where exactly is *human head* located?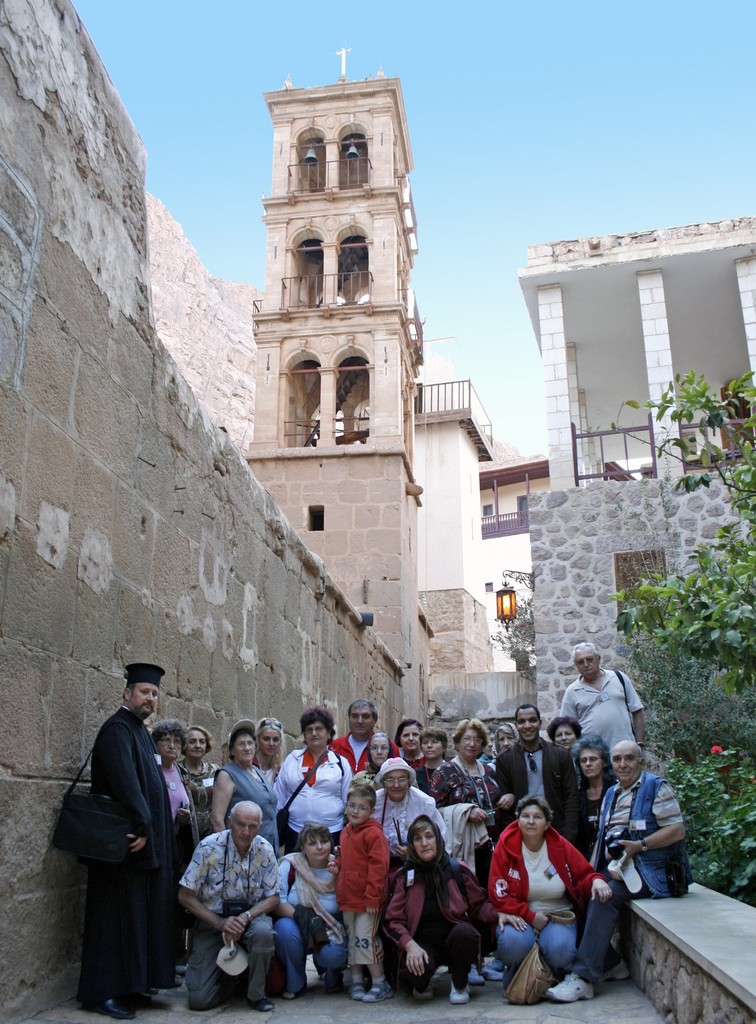
Its bounding box is <region>259, 714, 285, 764</region>.
